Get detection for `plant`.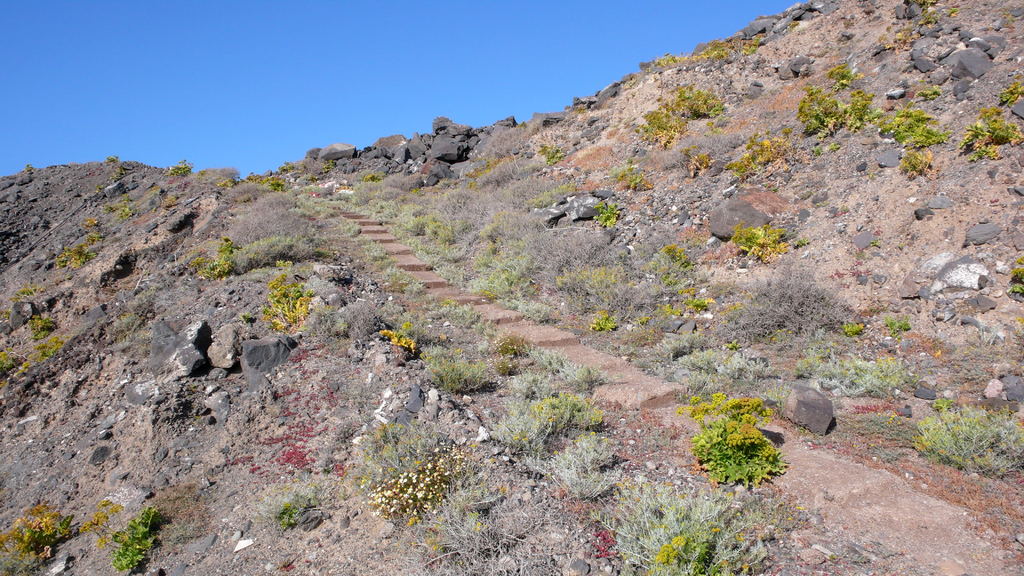
Detection: <bbox>815, 198, 828, 209</bbox>.
